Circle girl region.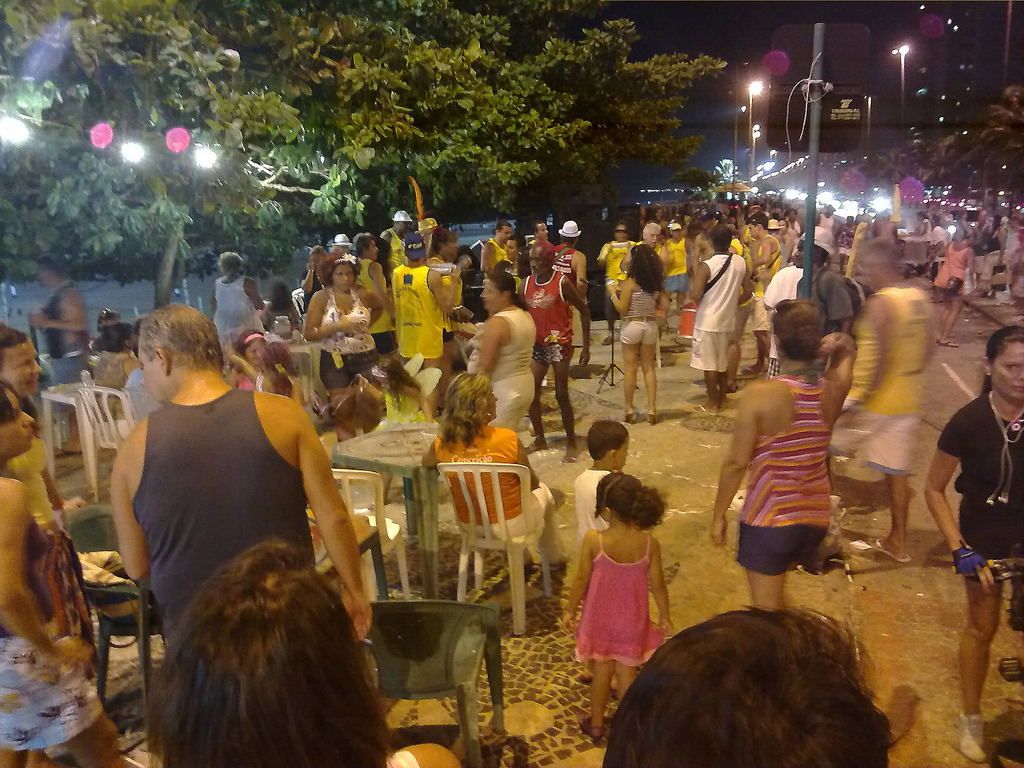
Region: pyautogui.locateOnScreen(560, 470, 675, 738).
